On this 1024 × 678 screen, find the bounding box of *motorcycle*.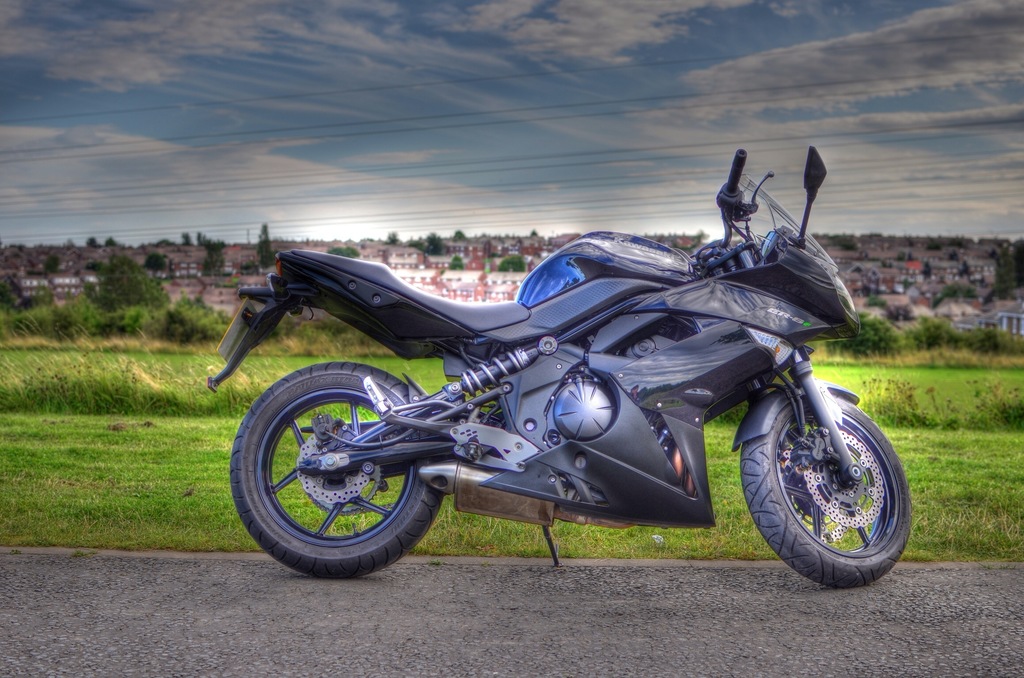
Bounding box: [214,169,905,592].
